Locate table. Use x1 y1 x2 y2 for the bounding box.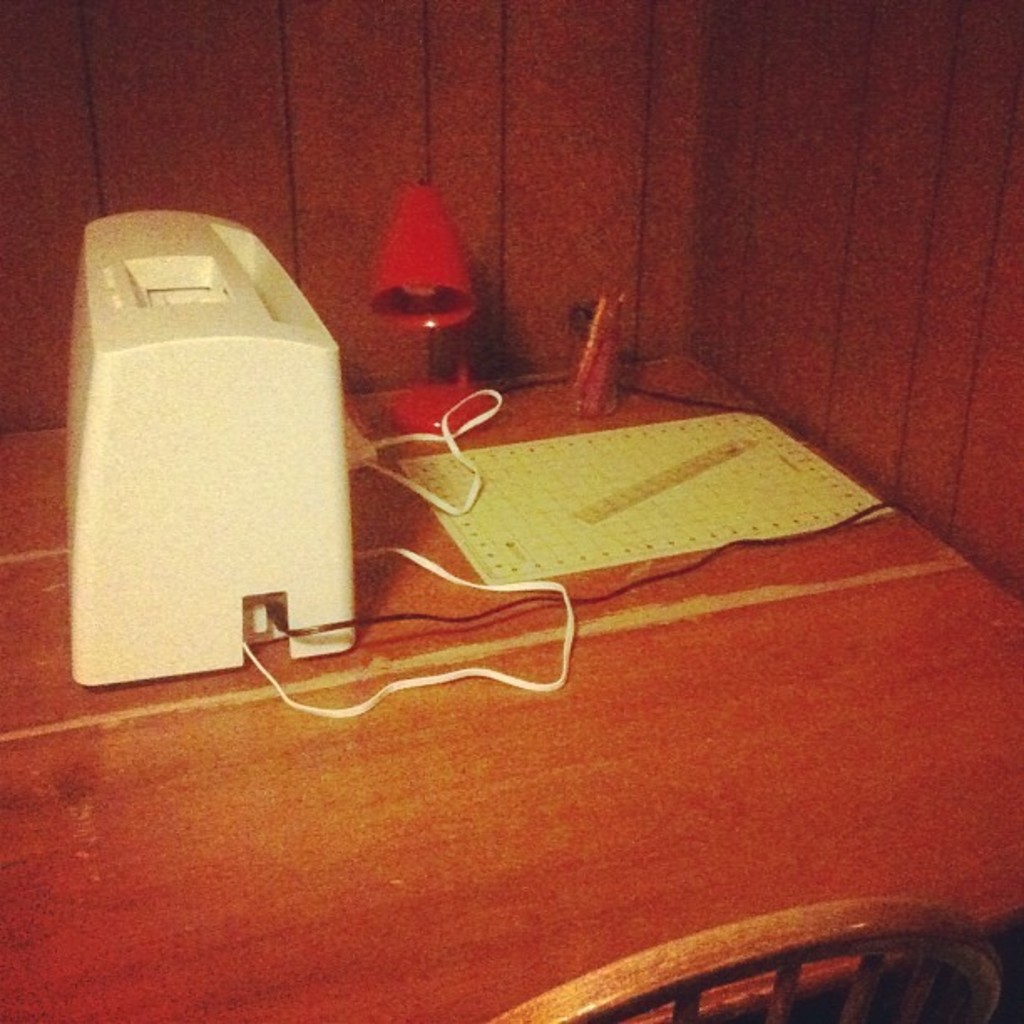
54 313 982 1009.
